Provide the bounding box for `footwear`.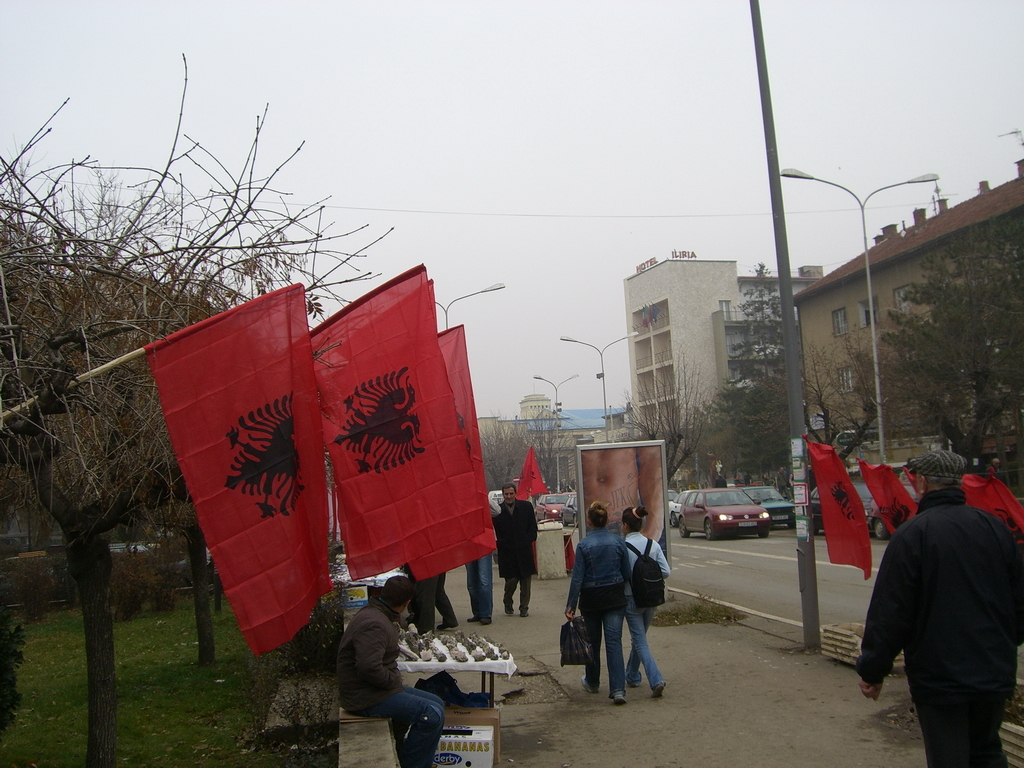
left=581, top=676, right=594, bottom=693.
